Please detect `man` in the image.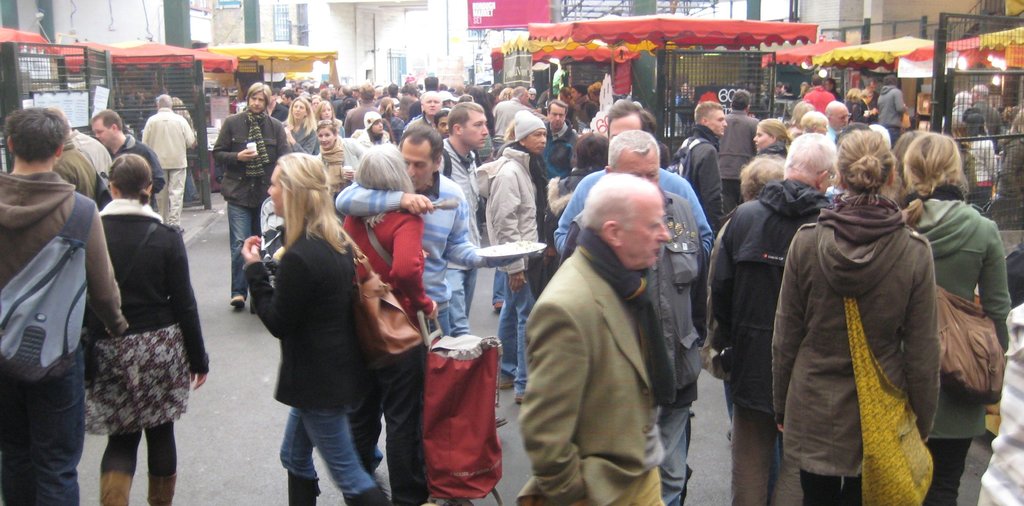
[left=0, top=102, right=129, bottom=505].
